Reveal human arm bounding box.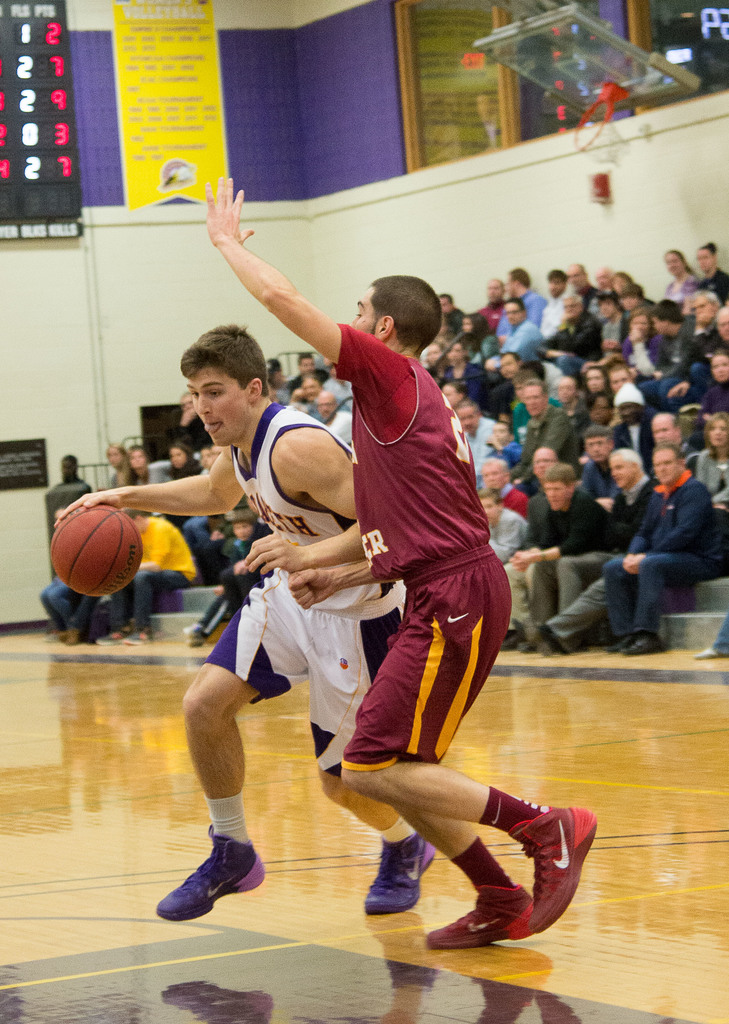
Revealed: detection(193, 168, 403, 426).
